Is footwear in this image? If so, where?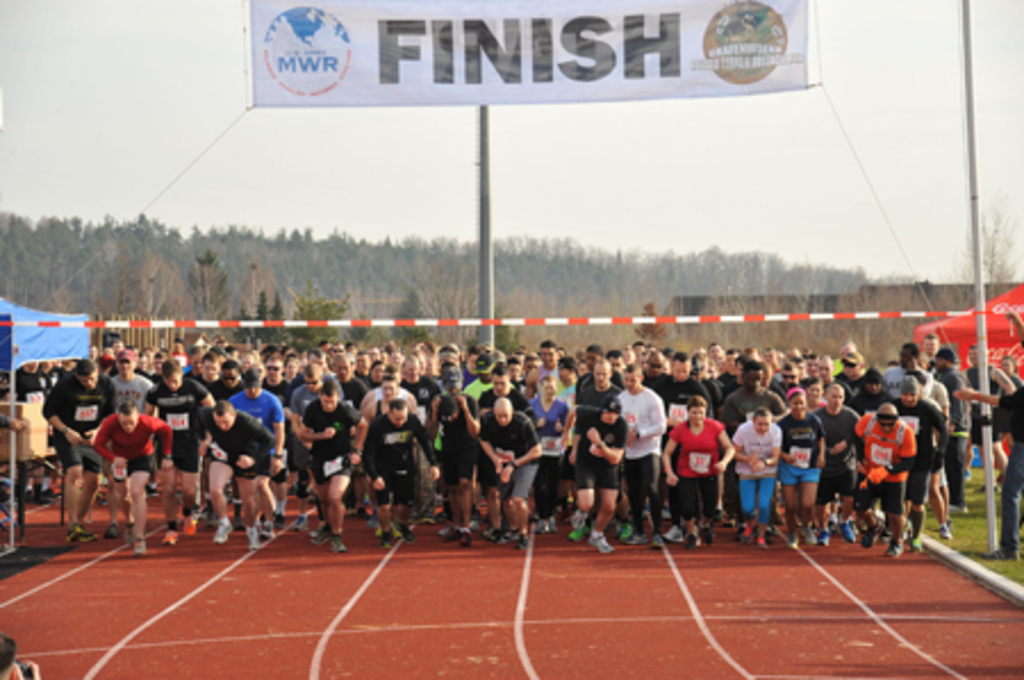
Yes, at region(505, 523, 526, 553).
